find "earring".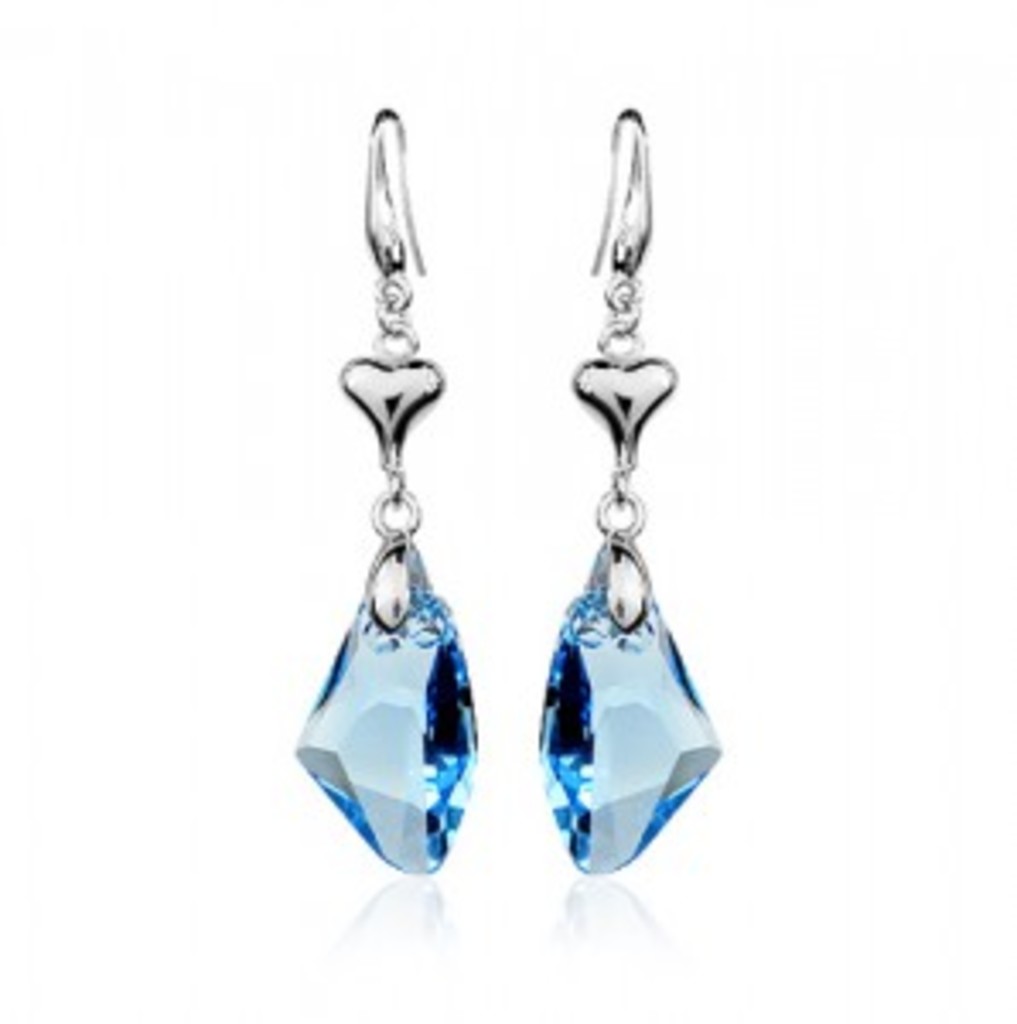
crop(283, 106, 488, 874).
